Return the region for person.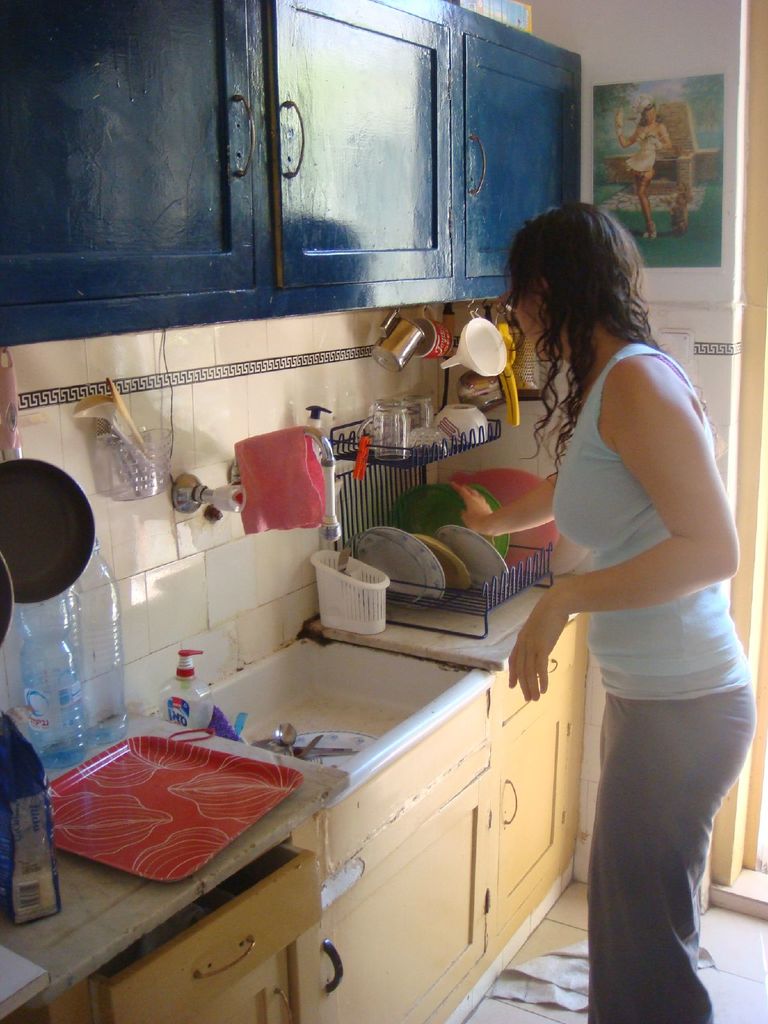
<region>486, 154, 733, 1023</region>.
